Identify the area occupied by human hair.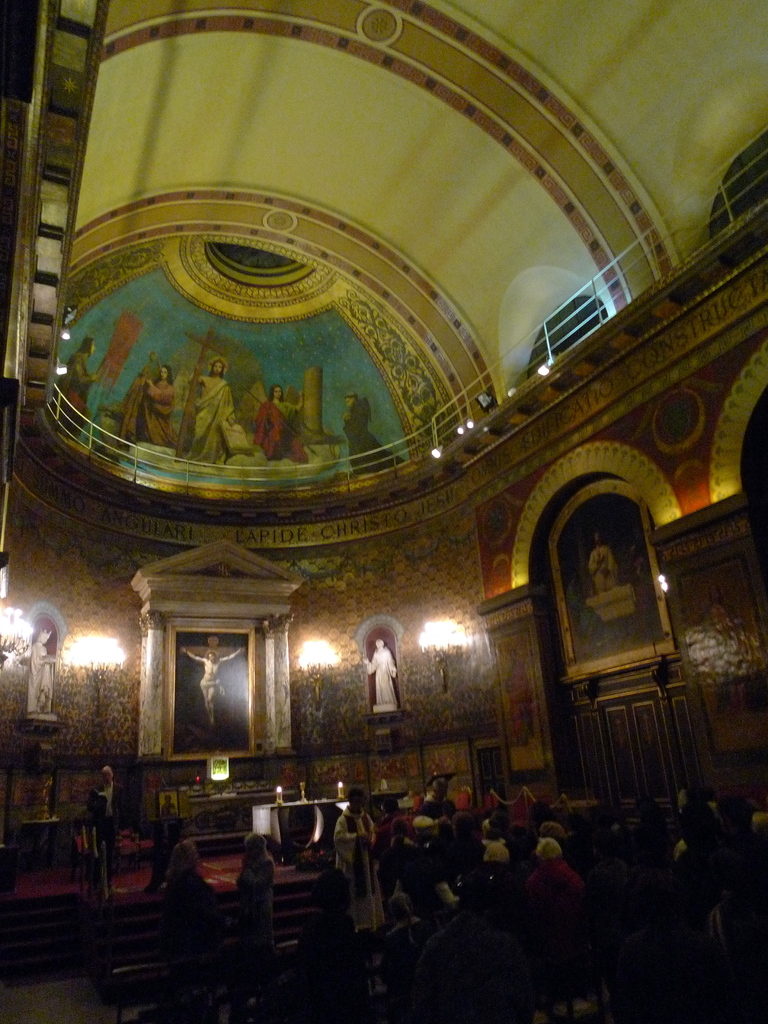
Area: (536, 839, 566, 860).
